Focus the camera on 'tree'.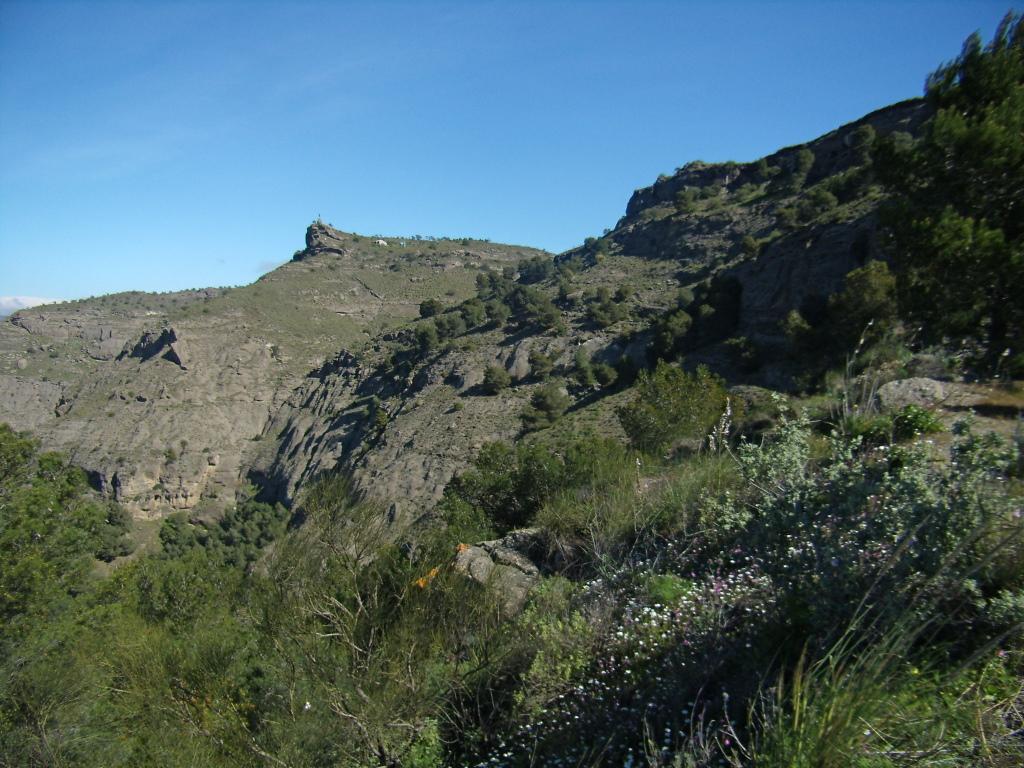
Focus region: <box>503,280,566,340</box>.
